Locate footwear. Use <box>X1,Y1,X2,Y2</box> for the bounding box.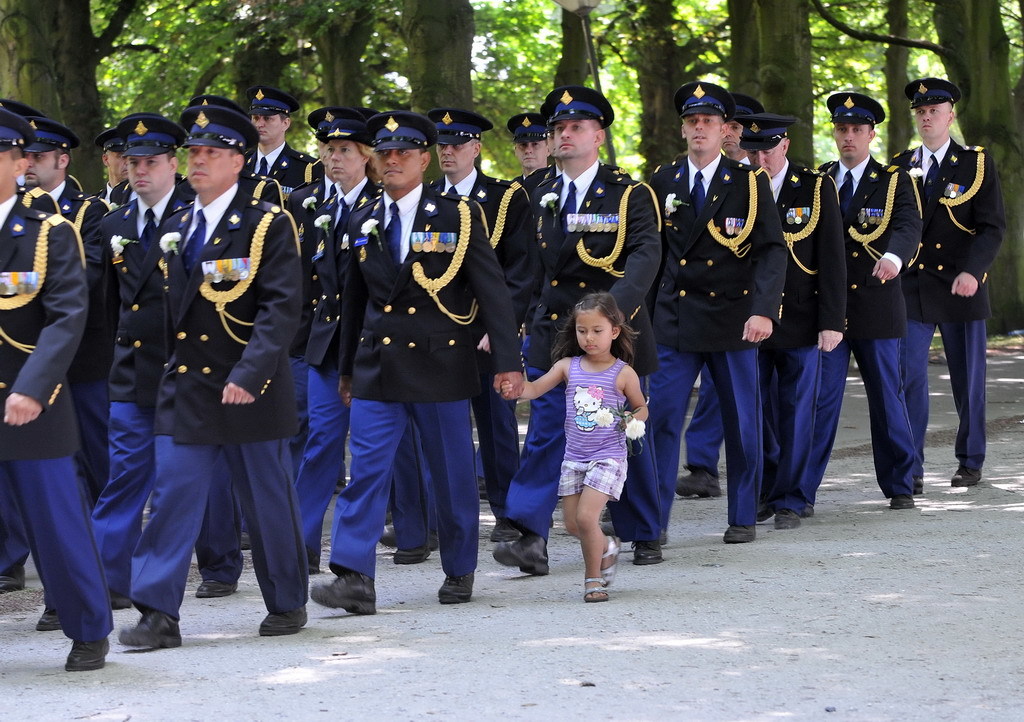
<box>308,568,376,614</box>.
